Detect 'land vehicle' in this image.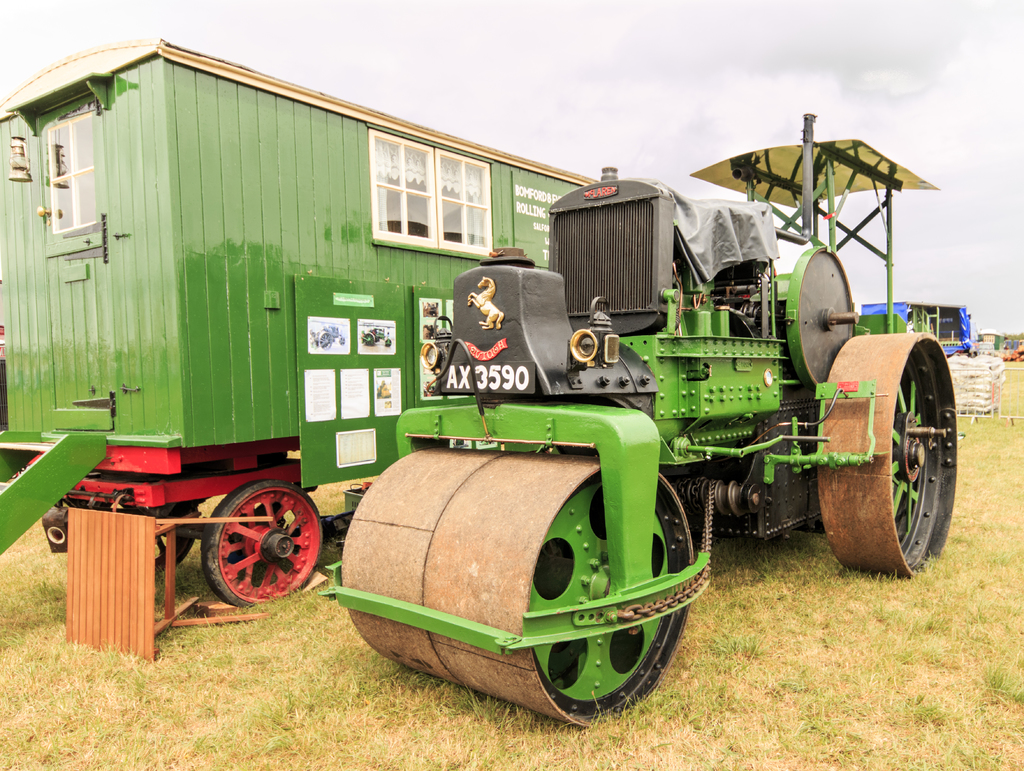
Detection: (x1=320, y1=115, x2=957, y2=728).
